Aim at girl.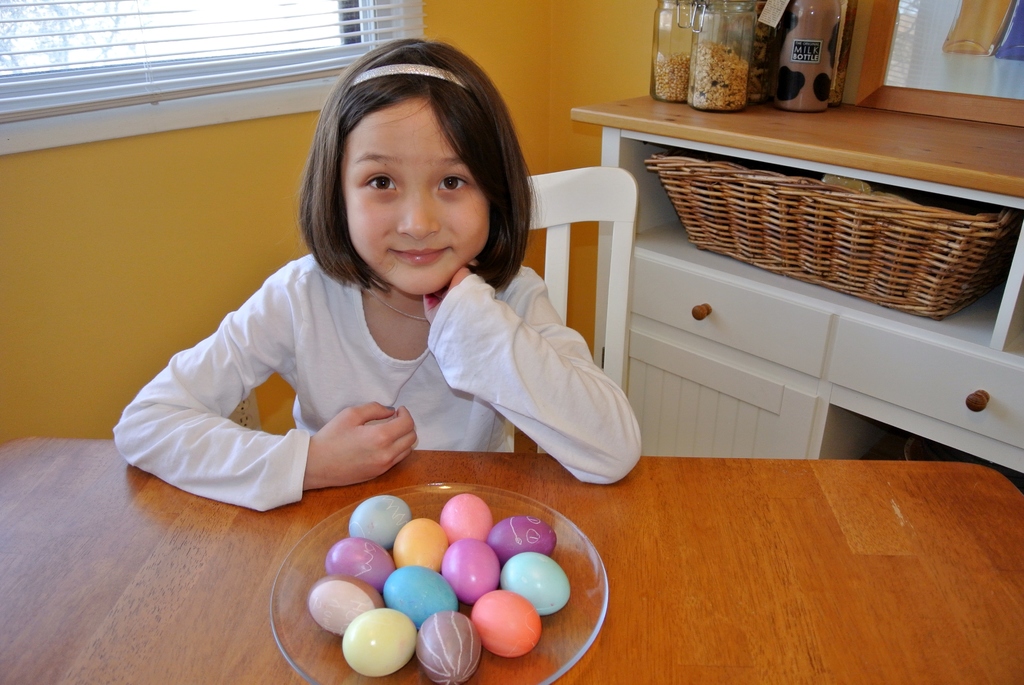
Aimed at 114 36 641 512.
